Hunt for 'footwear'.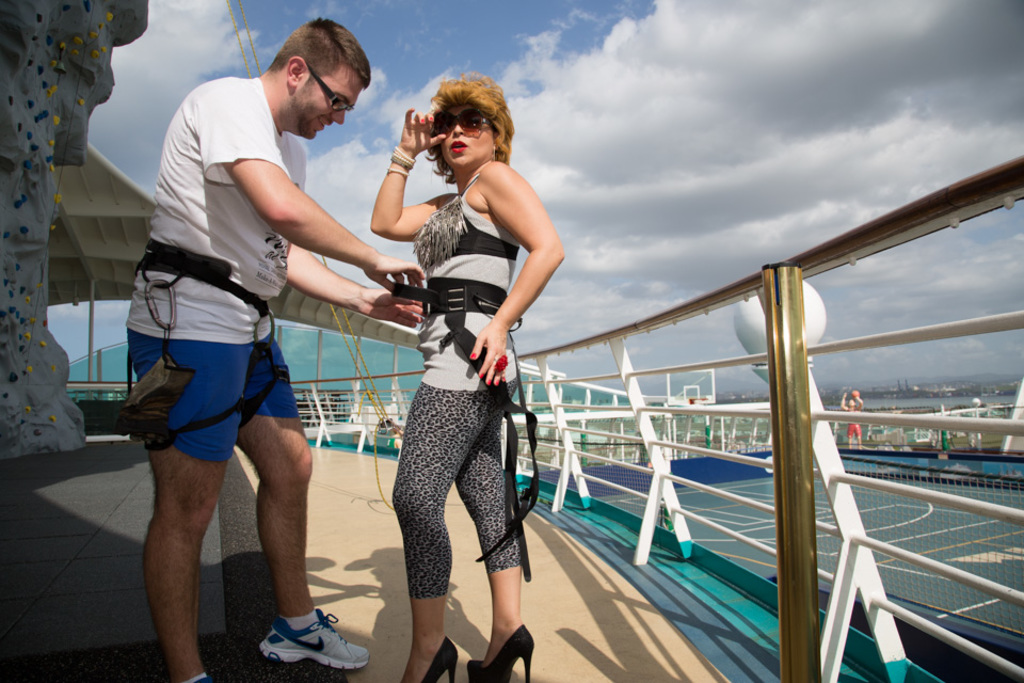
Hunted down at rect(253, 613, 341, 668).
